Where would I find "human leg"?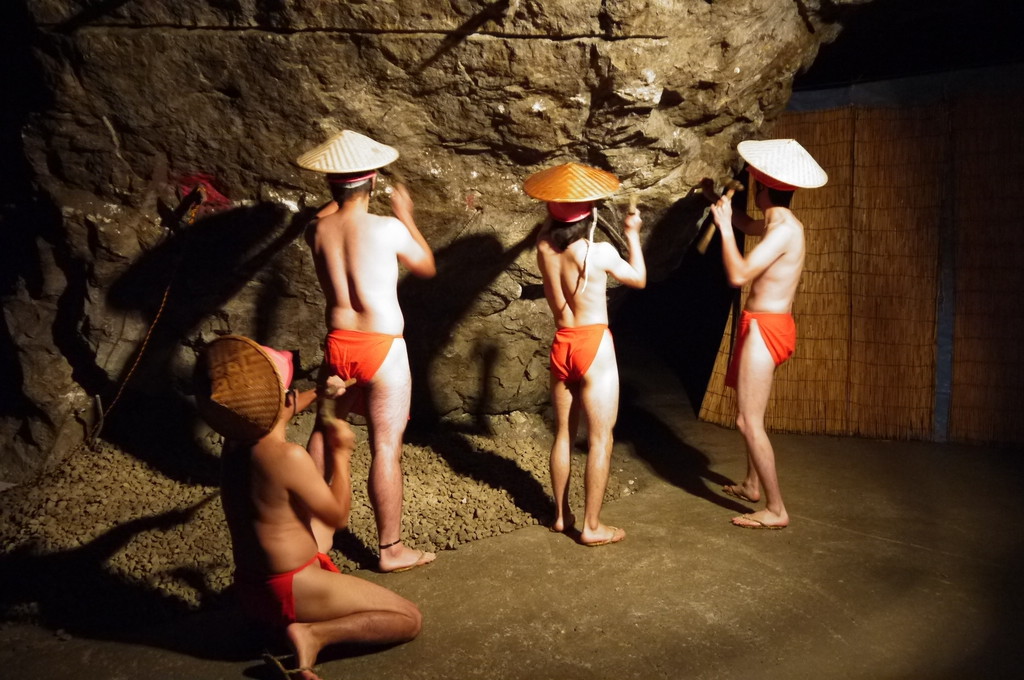
At box=[312, 360, 346, 538].
